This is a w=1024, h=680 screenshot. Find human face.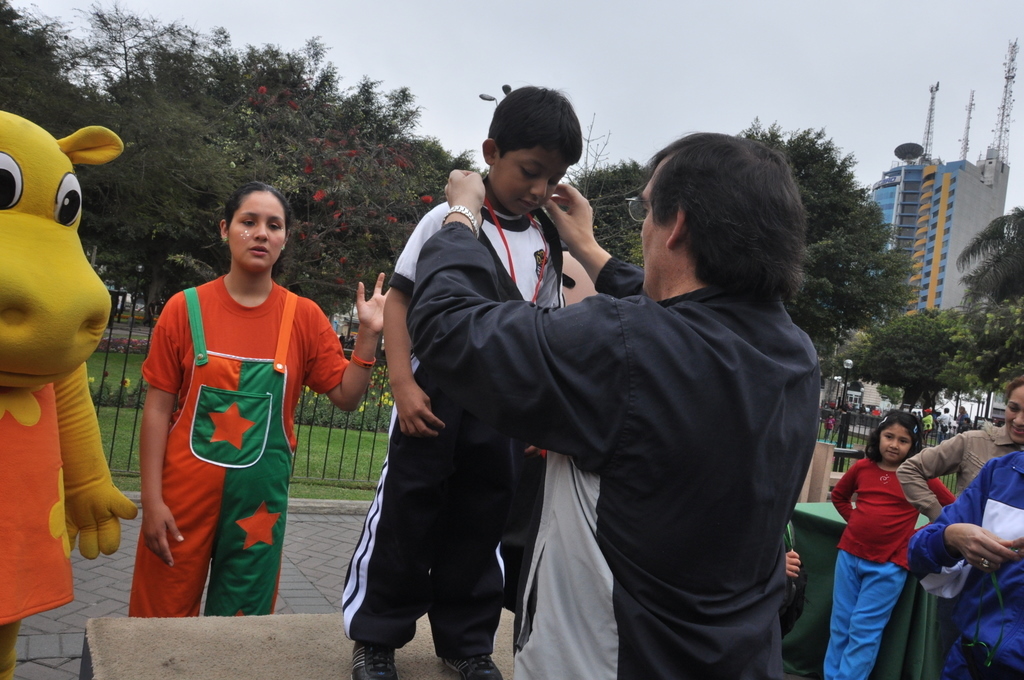
Bounding box: l=878, t=420, r=906, b=462.
